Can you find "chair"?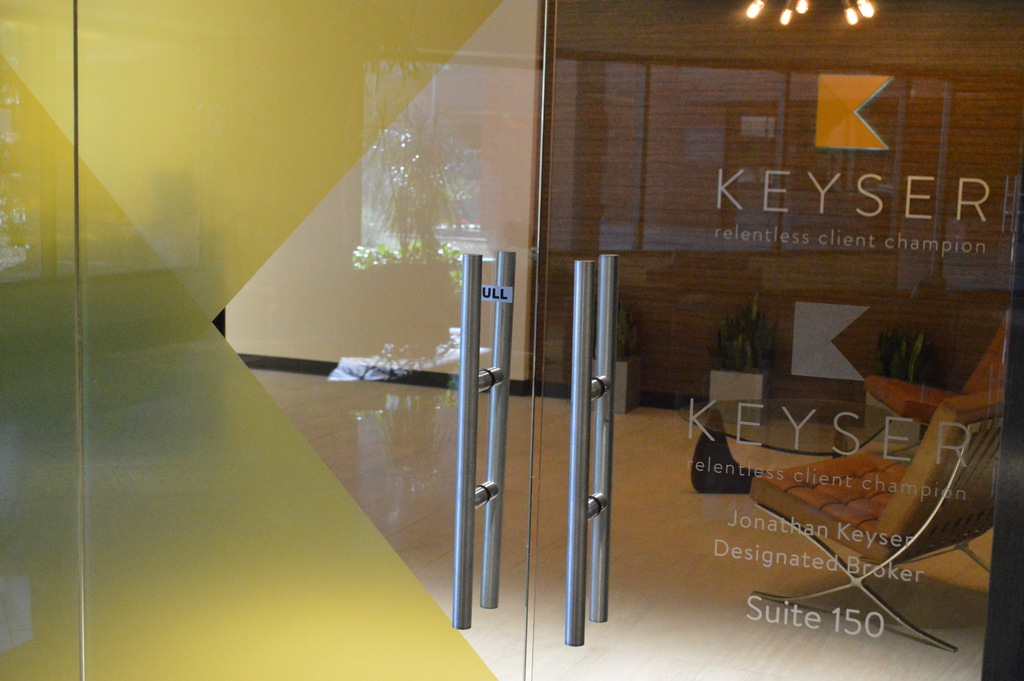
Yes, bounding box: <bbox>749, 384, 1010, 659</bbox>.
